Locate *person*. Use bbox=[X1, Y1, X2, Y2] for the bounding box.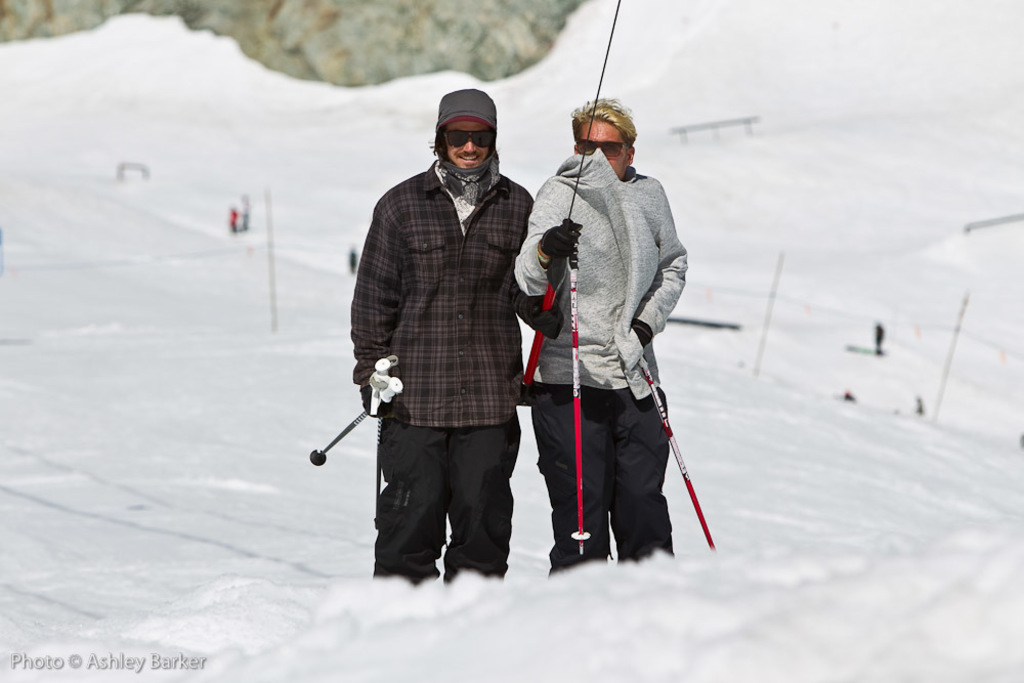
bbox=[351, 89, 561, 575].
